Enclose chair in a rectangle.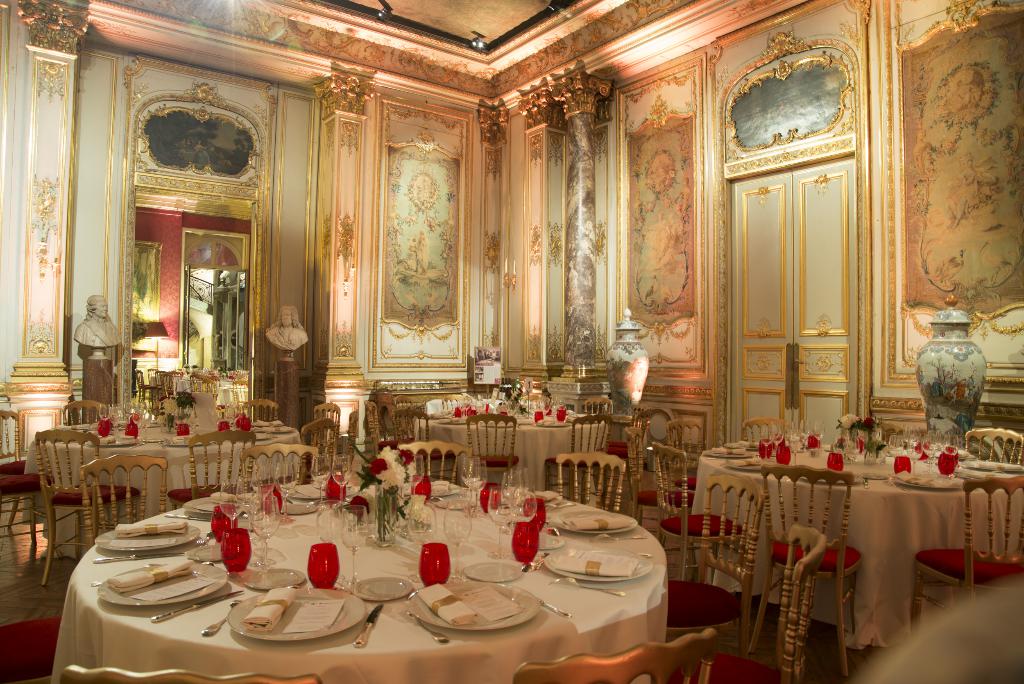
545:418:609:493.
